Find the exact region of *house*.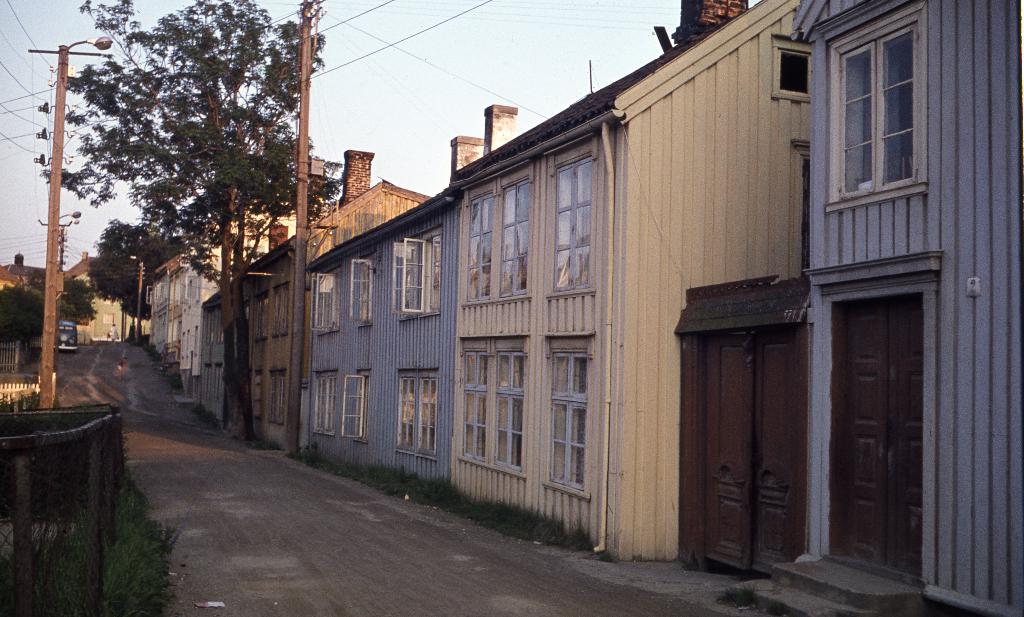
Exact region: 787/0/1018/616.
